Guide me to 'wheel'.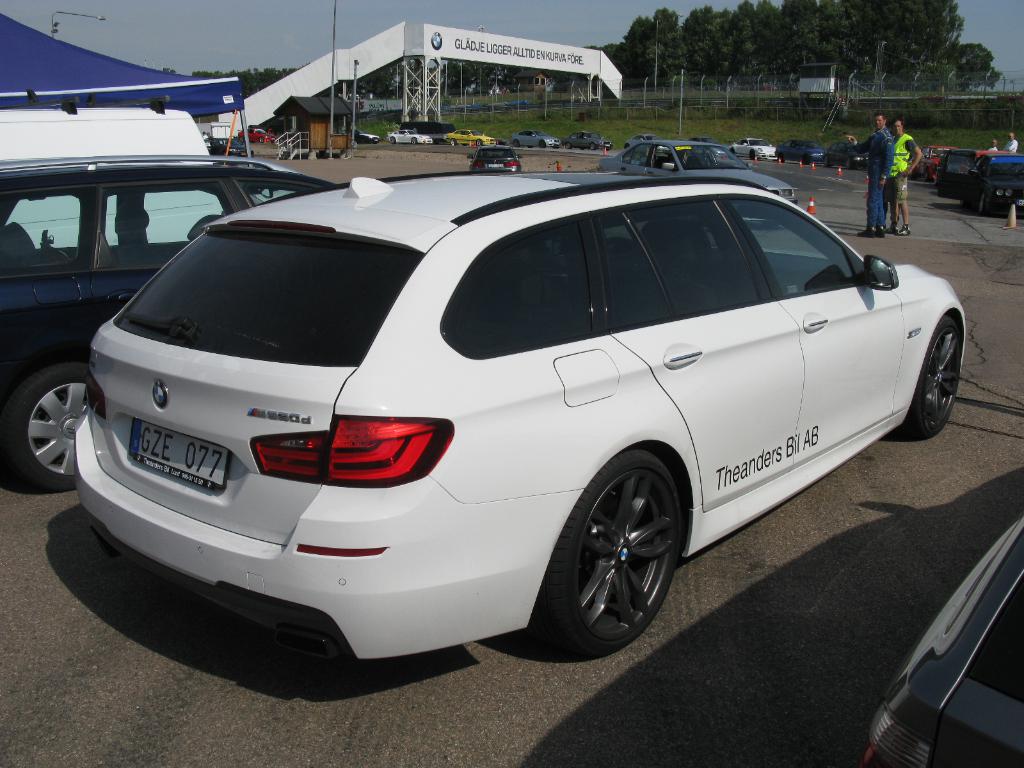
Guidance: 844,157,852,168.
